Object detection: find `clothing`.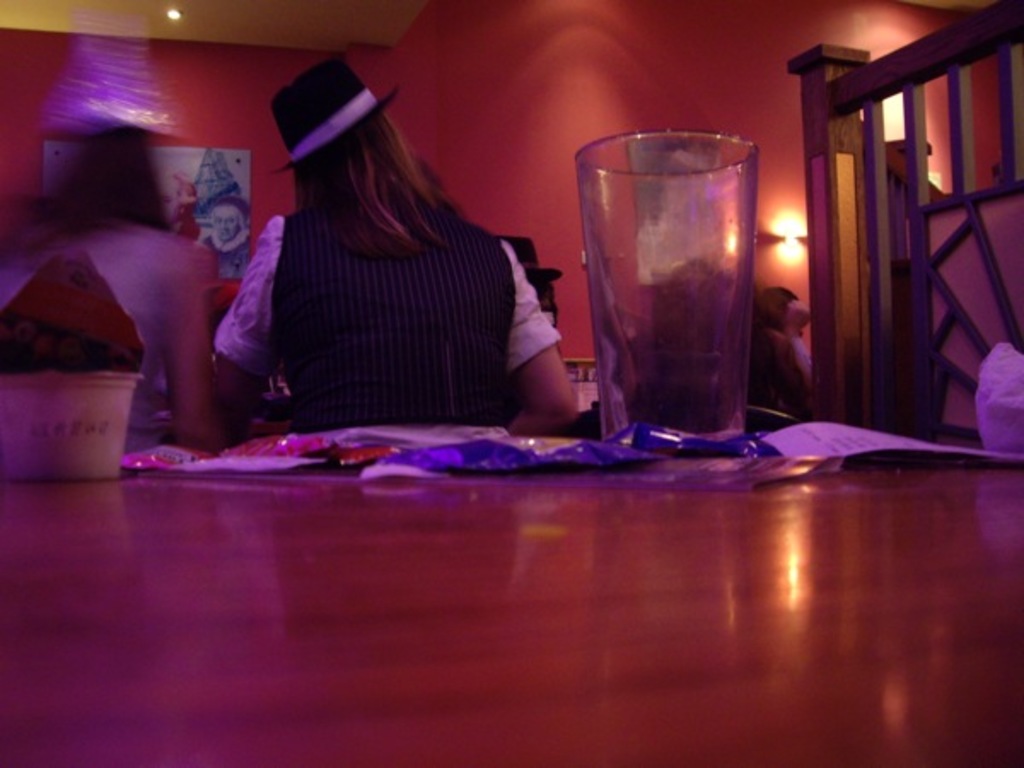
<region>218, 126, 555, 423</region>.
